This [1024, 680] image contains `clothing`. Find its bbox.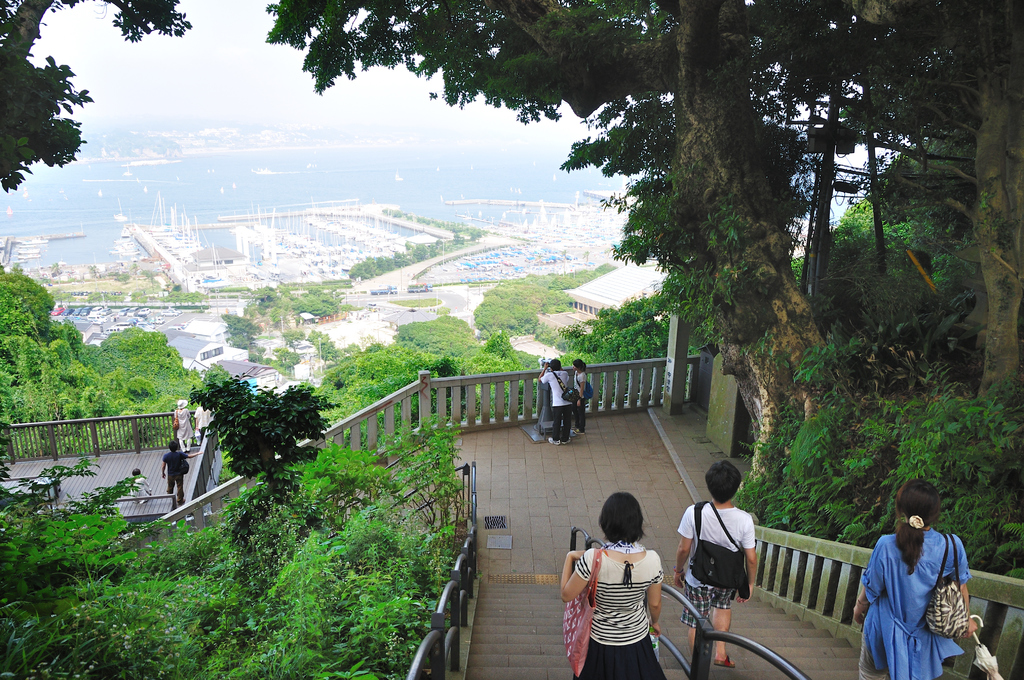
bbox=(580, 544, 682, 667).
